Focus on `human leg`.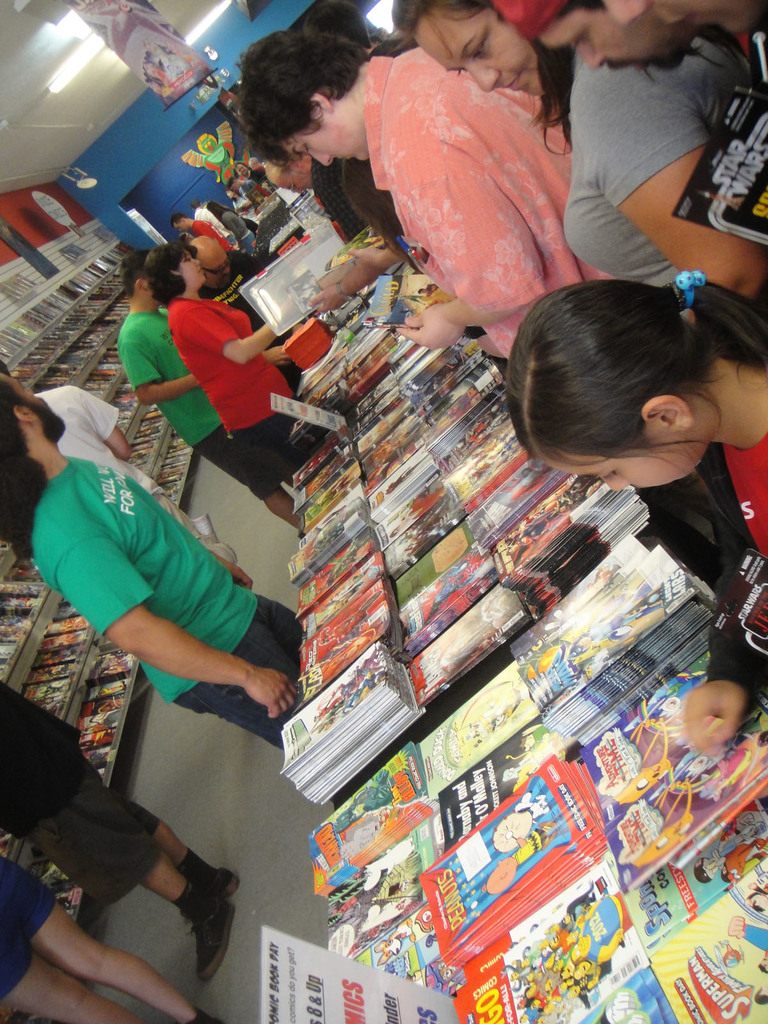
Focused at (197, 438, 297, 524).
